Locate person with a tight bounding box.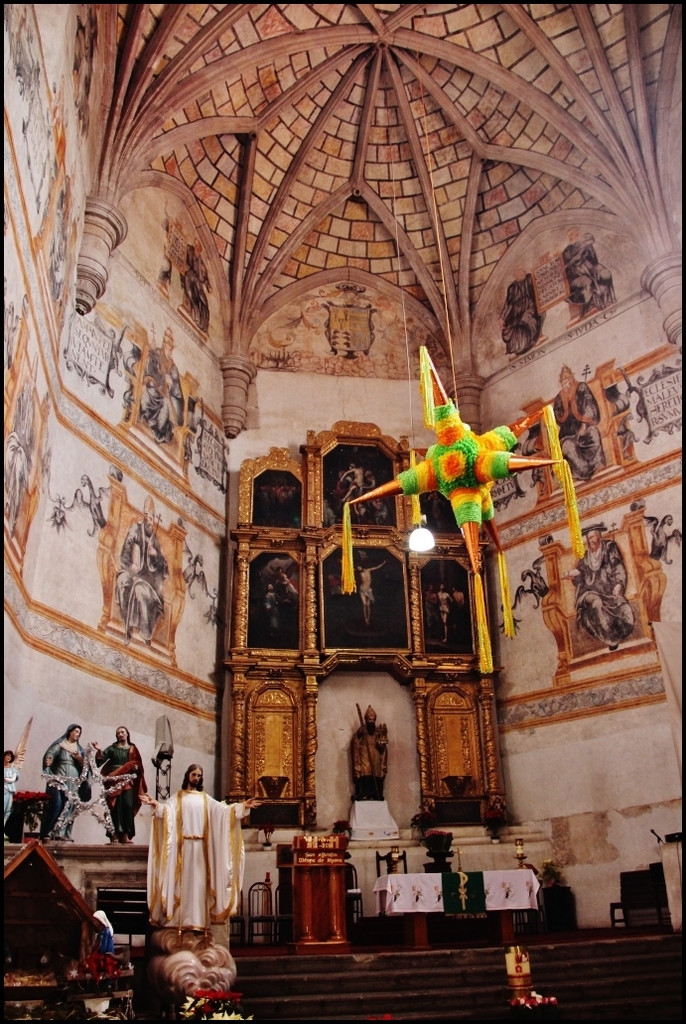
box(30, 720, 88, 848).
